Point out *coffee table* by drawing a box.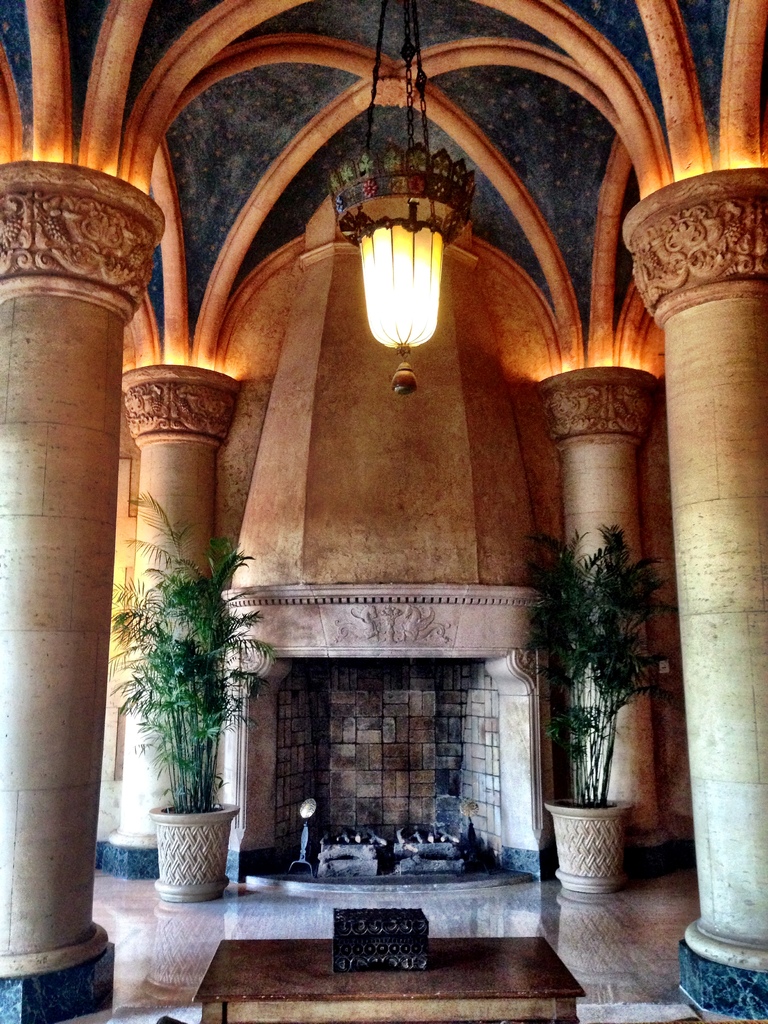
[245, 897, 597, 1005].
